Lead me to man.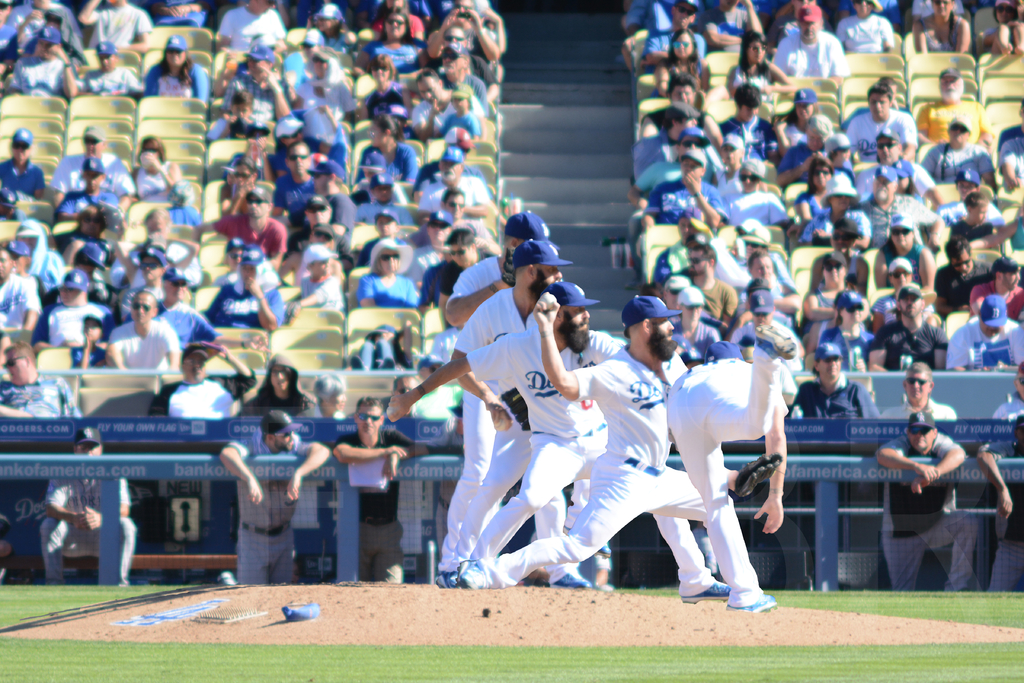
Lead to l=220, t=413, r=331, b=583.
